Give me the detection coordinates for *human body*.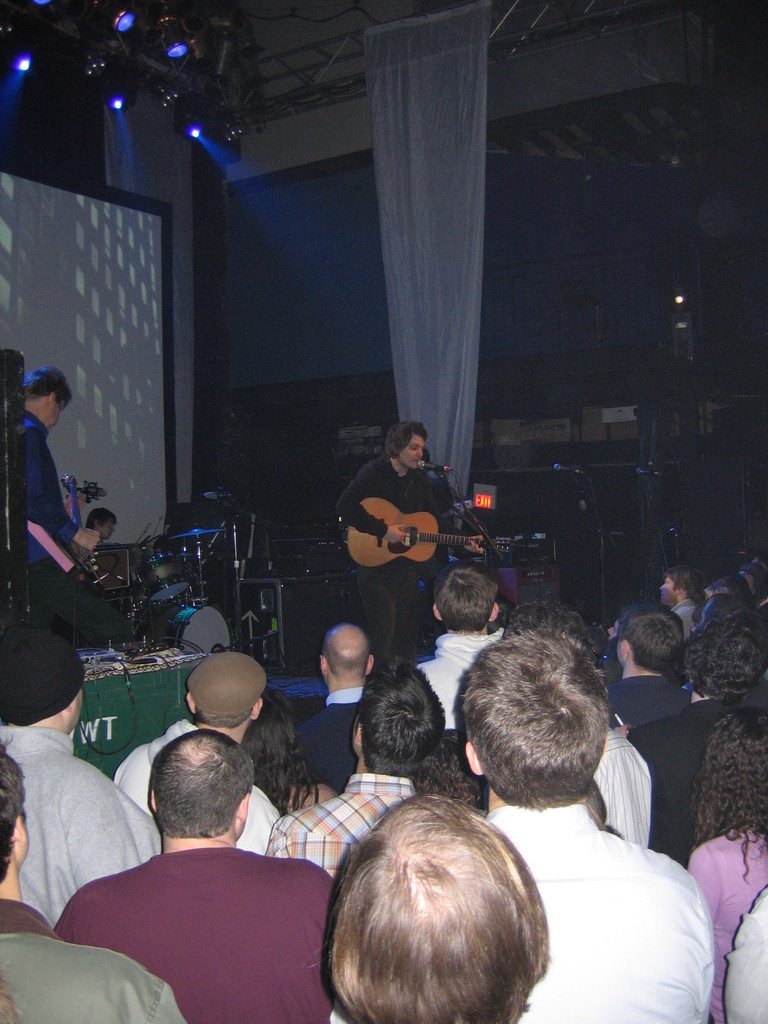
left=0, top=748, right=189, bottom=1023.
